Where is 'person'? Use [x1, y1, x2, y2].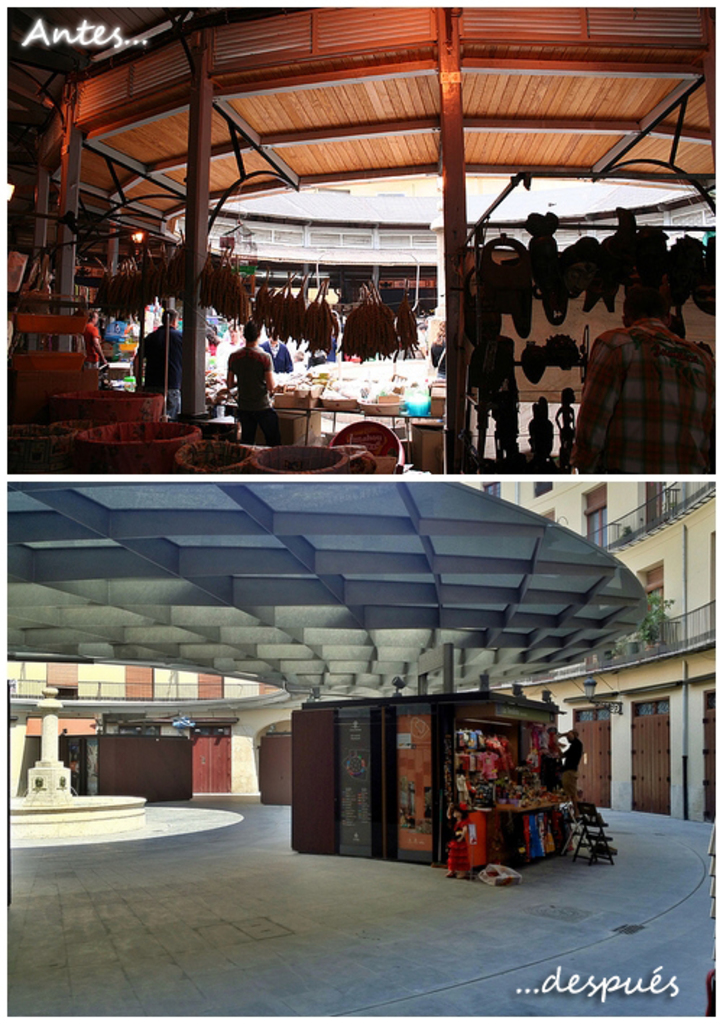
[134, 302, 179, 417].
